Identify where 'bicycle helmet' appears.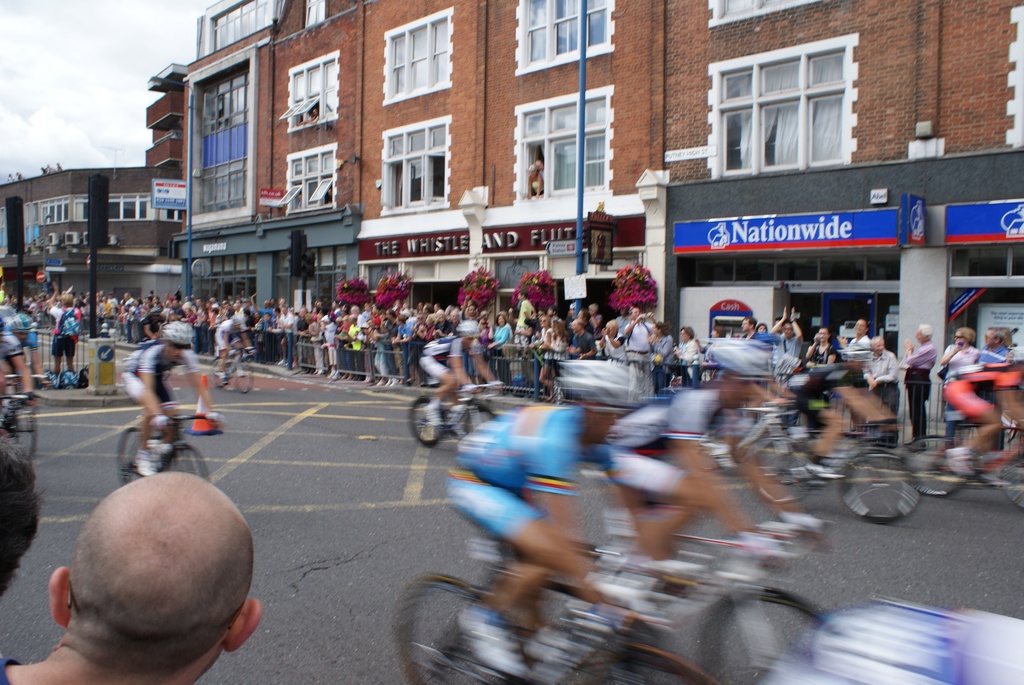
Appears at left=547, top=362, right=639, bottom=404.
